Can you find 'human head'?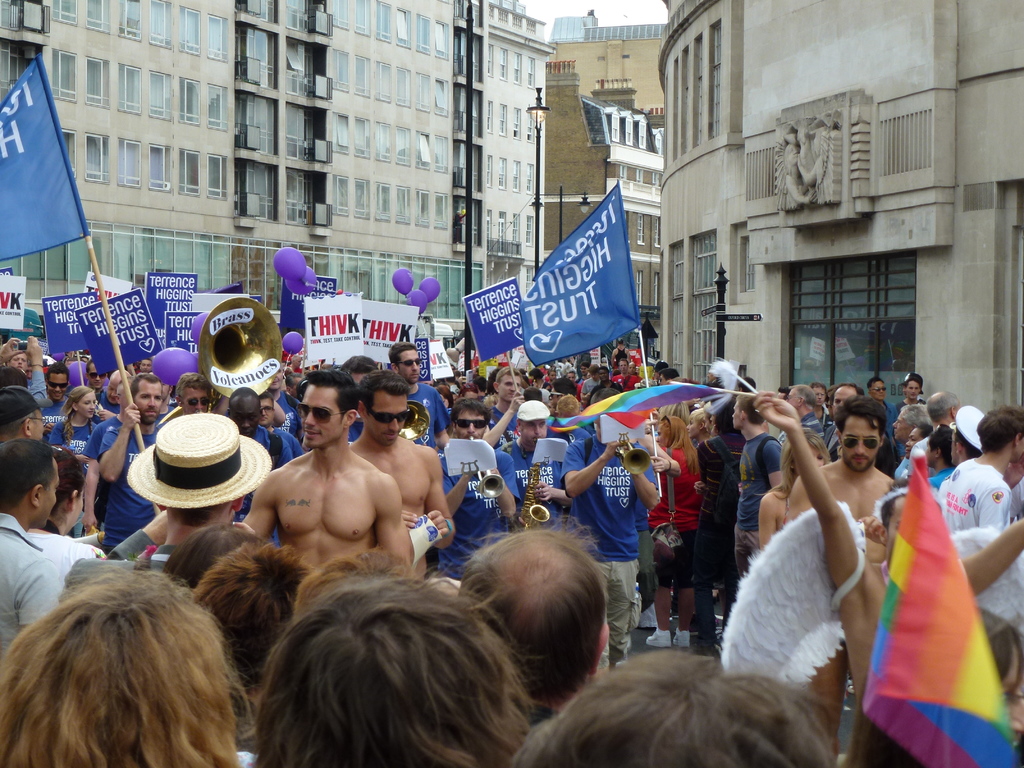
Yes, bounding box: (left=881, top=492, right=940, bottom=568).
